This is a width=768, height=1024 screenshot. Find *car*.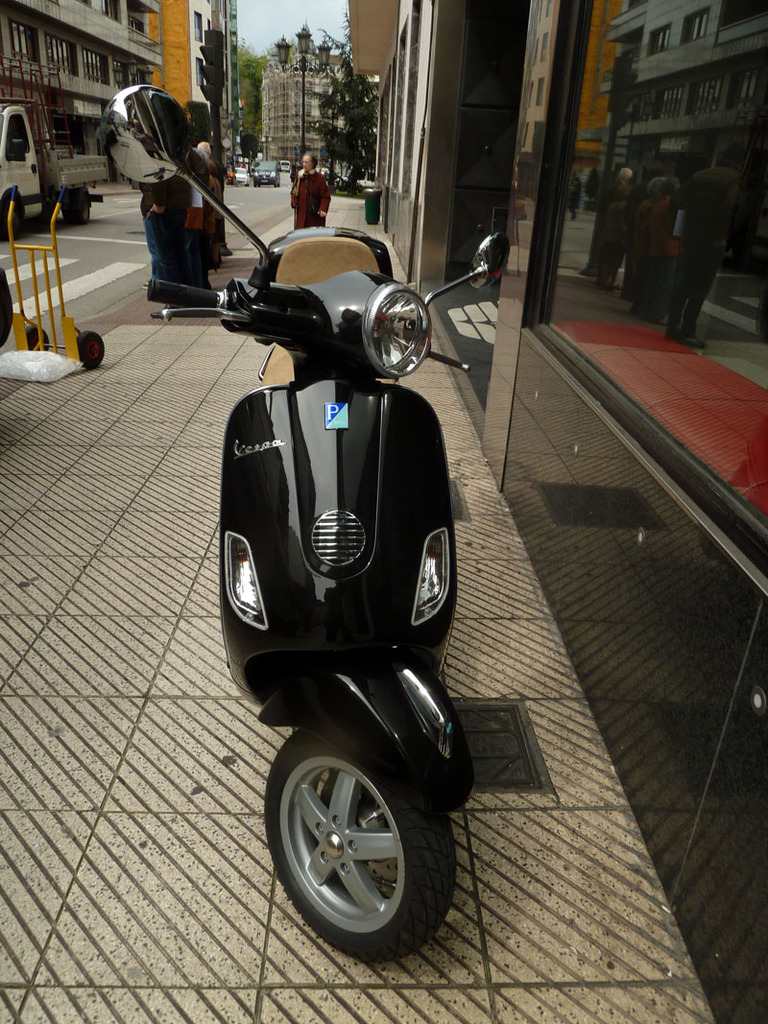
Bounding box: BBox(234, 167, 251, 184).
